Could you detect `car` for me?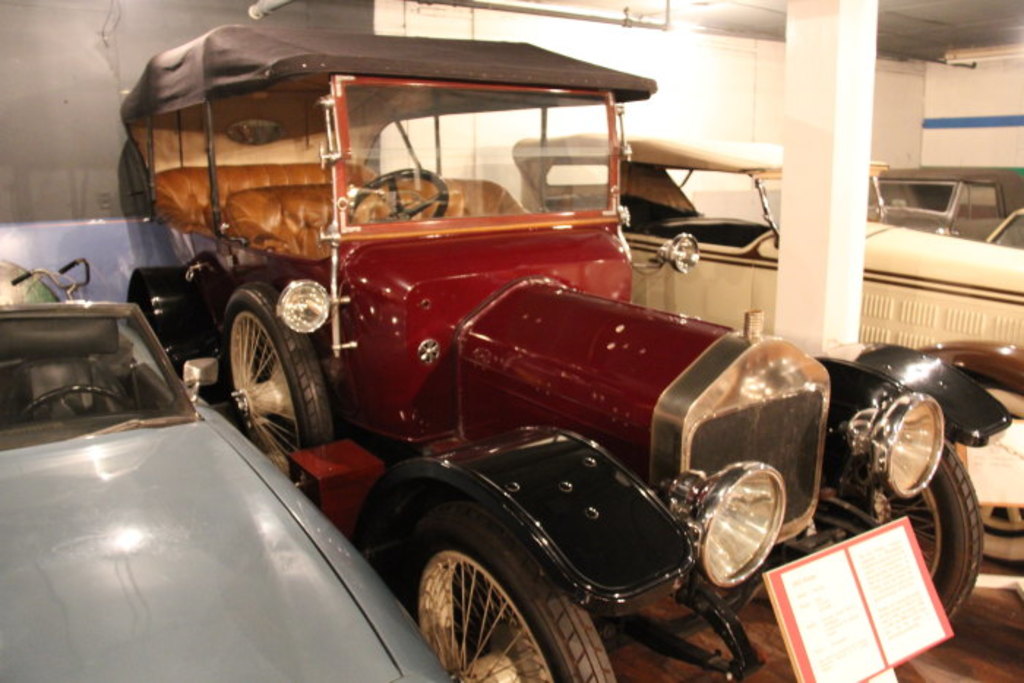
Detection result: (882,162,1023,238).
